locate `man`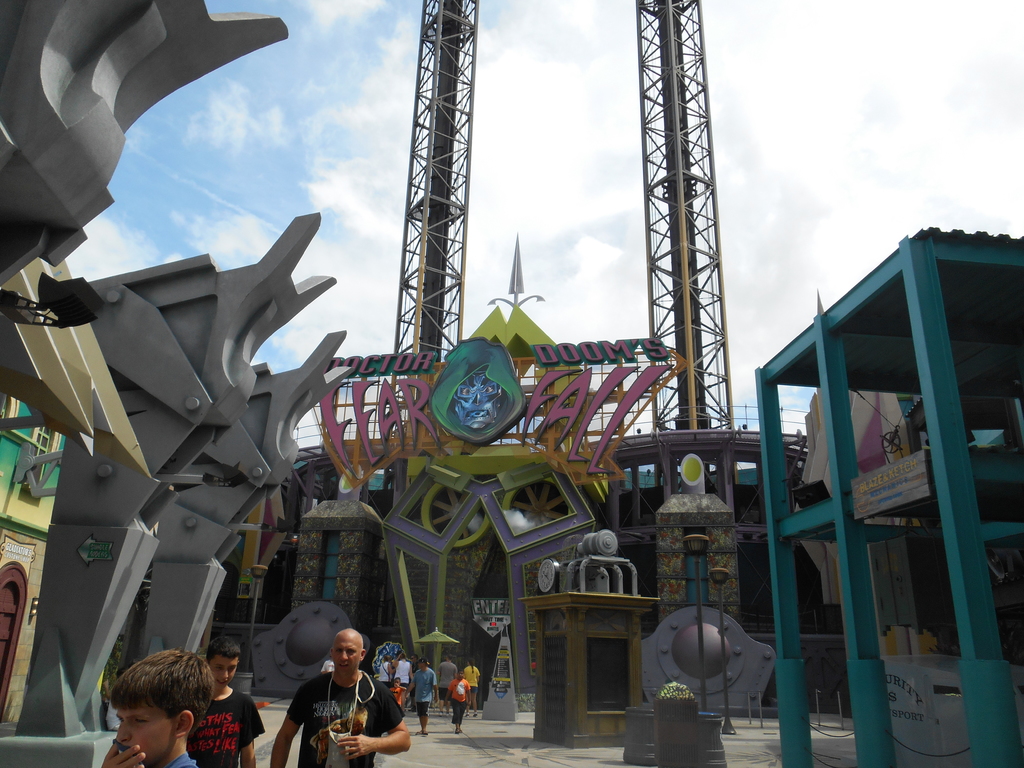
box(102, 648, 217, 767)
